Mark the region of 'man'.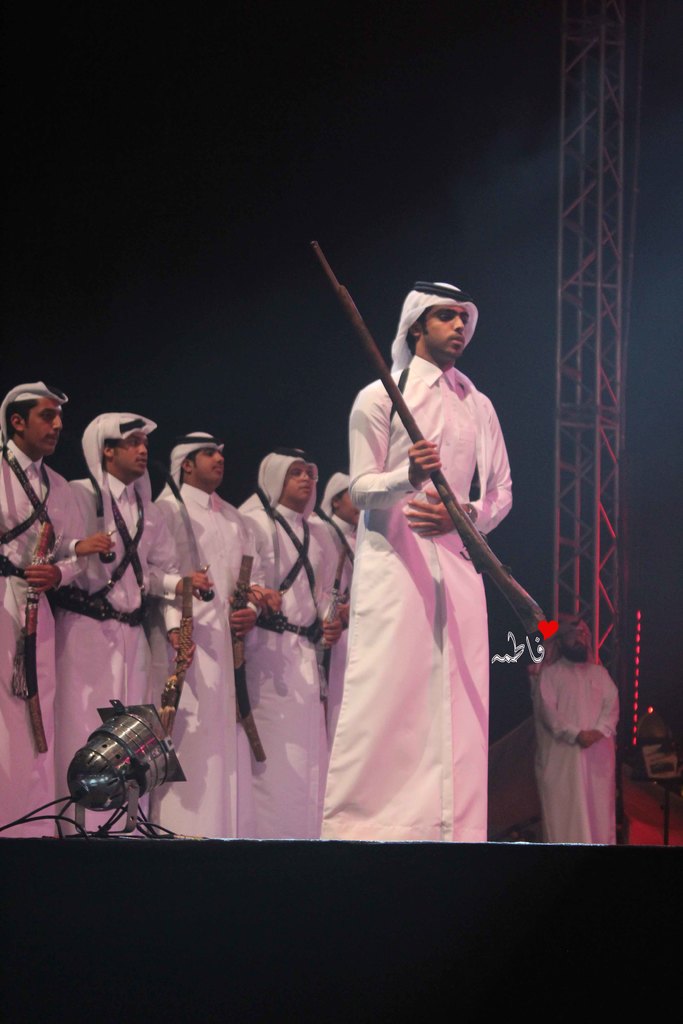
Region: (x1=520, y1=602, x2=636, y2=855).
